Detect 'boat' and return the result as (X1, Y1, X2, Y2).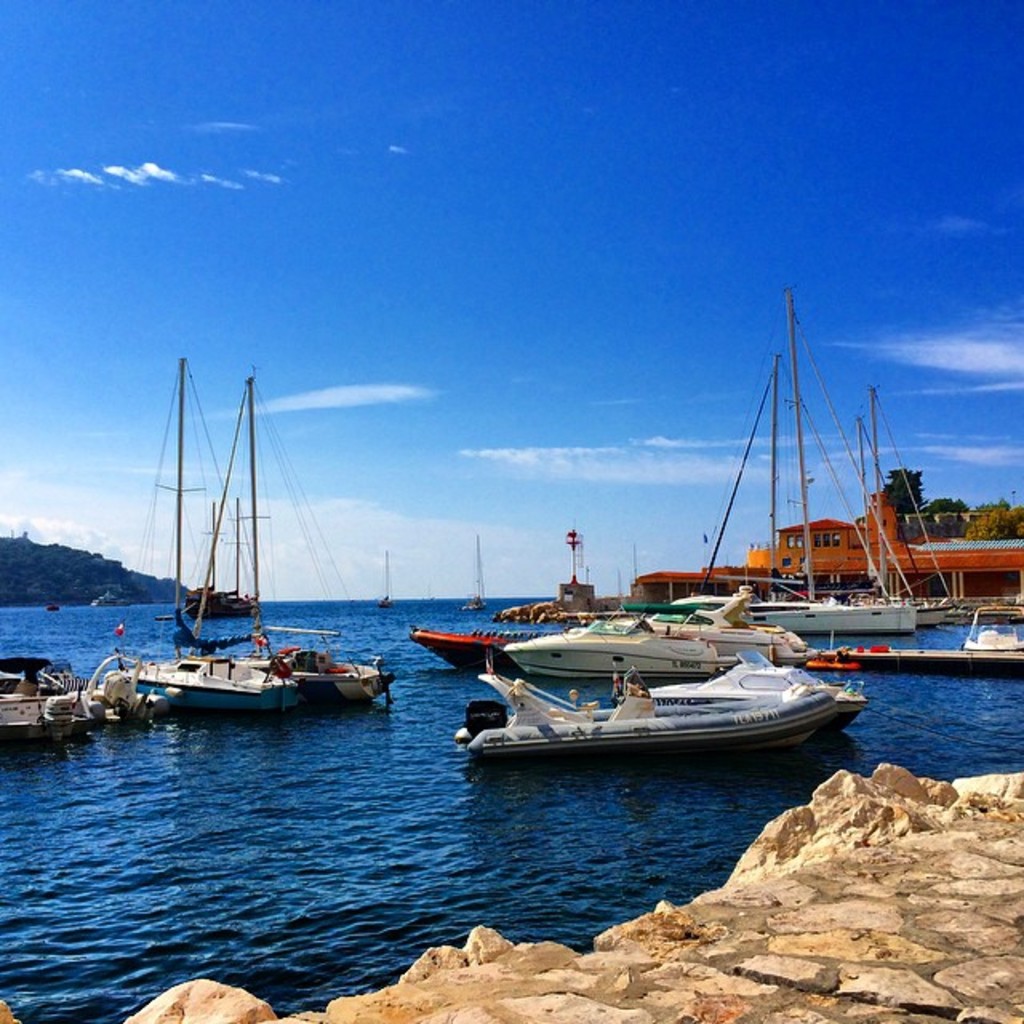
(464, 654, 837, 754).
